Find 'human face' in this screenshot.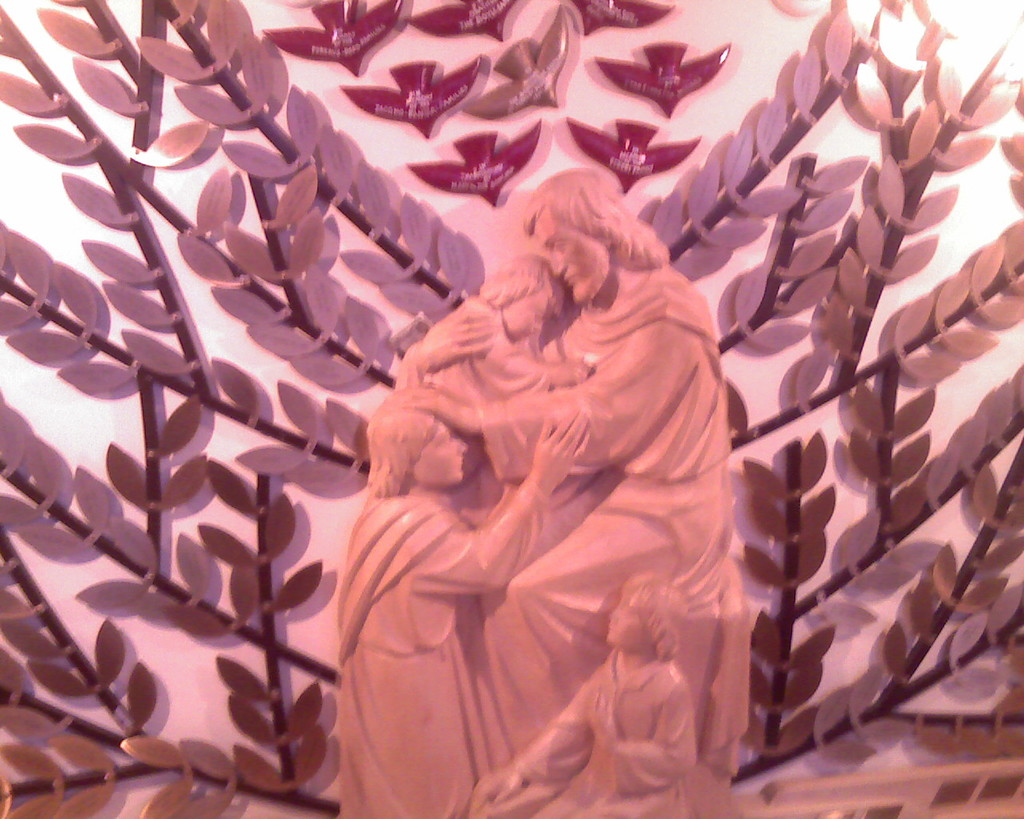
The bounding box for 'human face' is detection(498, 283, 559, 344).
